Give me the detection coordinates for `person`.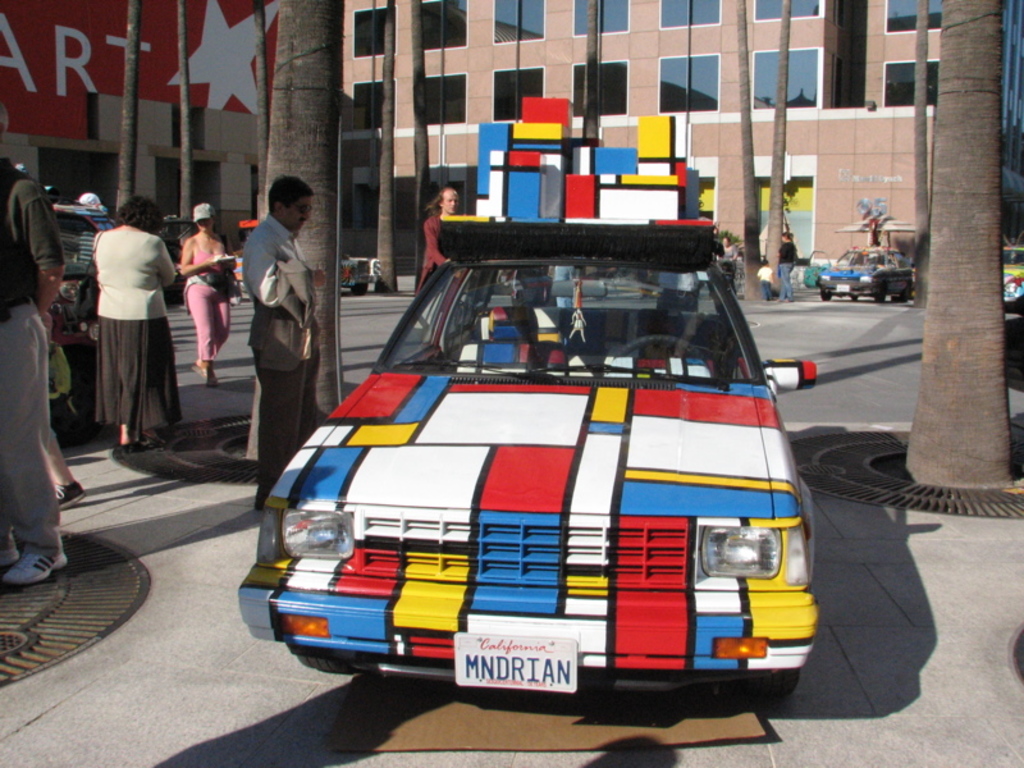
l=46, t=406, r=92, b=506.
